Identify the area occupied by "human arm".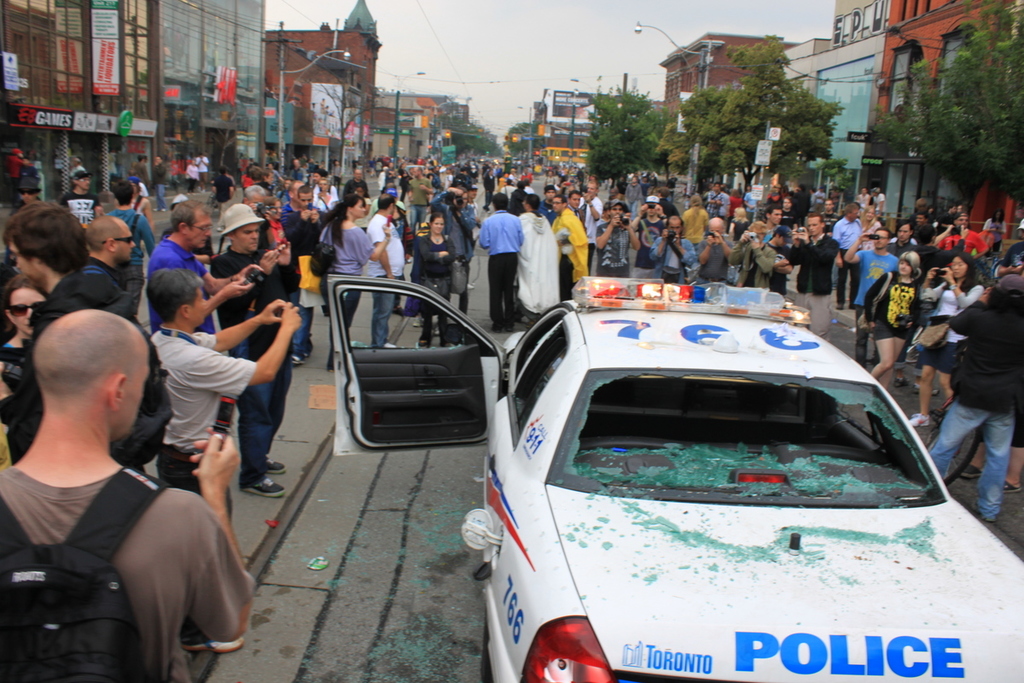
Area: region(201, 263, 265, 292).
